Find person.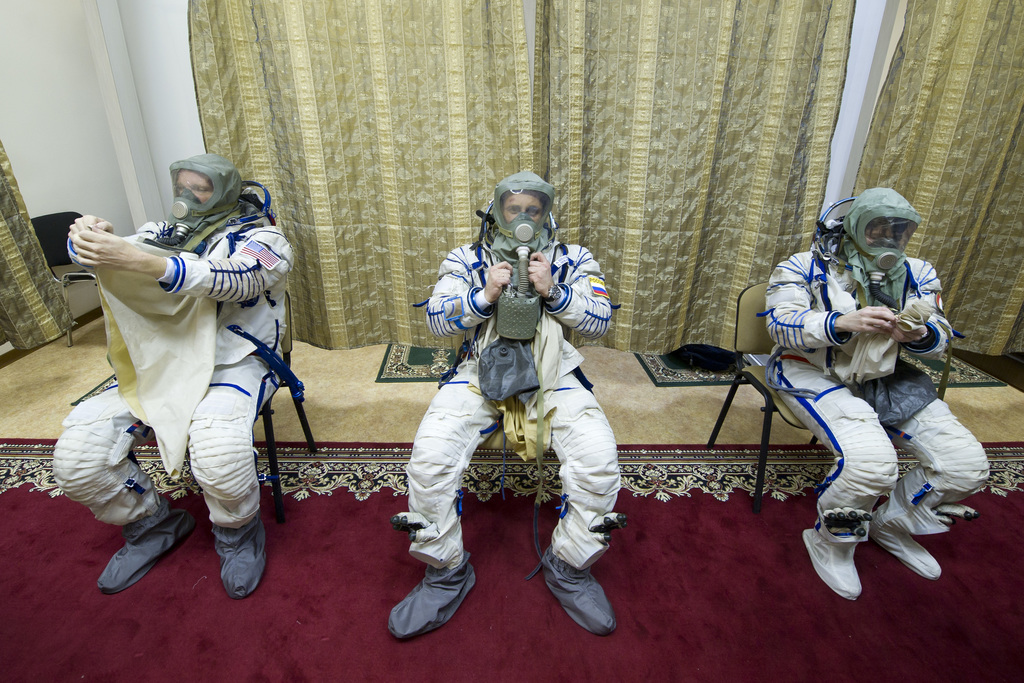
(left=387, top=164, right=621, bottom=634).
